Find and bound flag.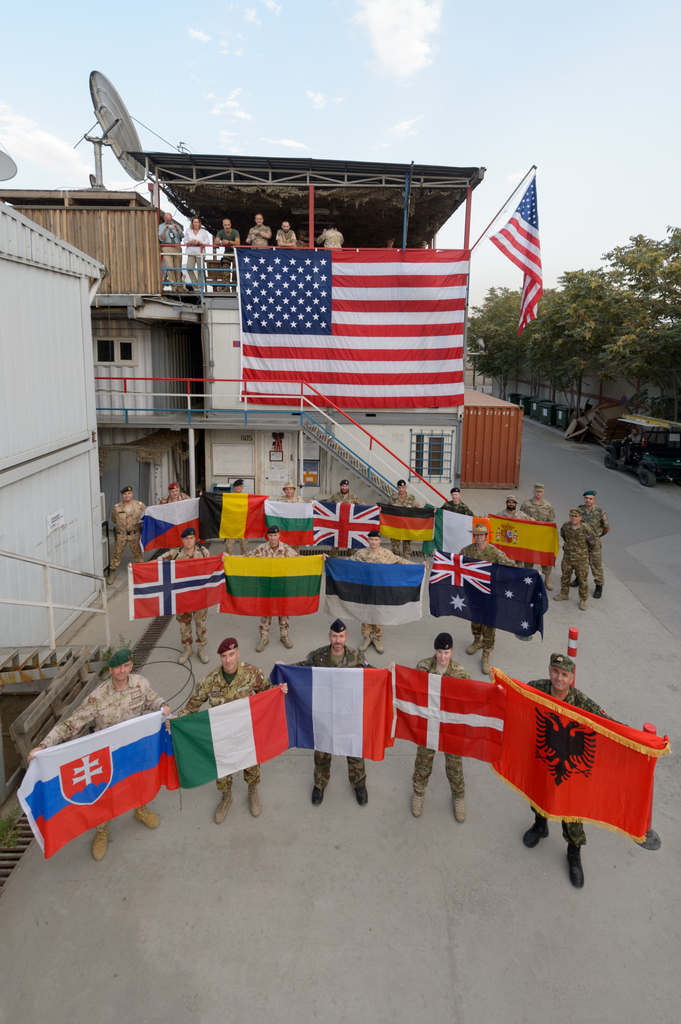
Bound: bbox=(227, 552, 330, 617).
